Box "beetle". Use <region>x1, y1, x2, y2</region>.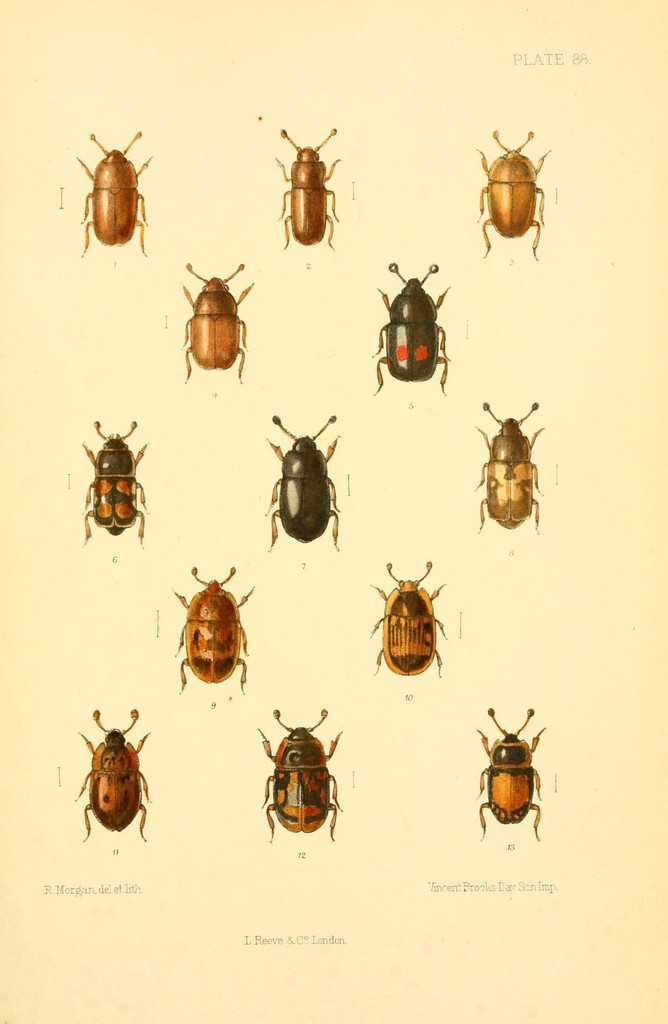
<region>81, 423, 147, 552</region>.
